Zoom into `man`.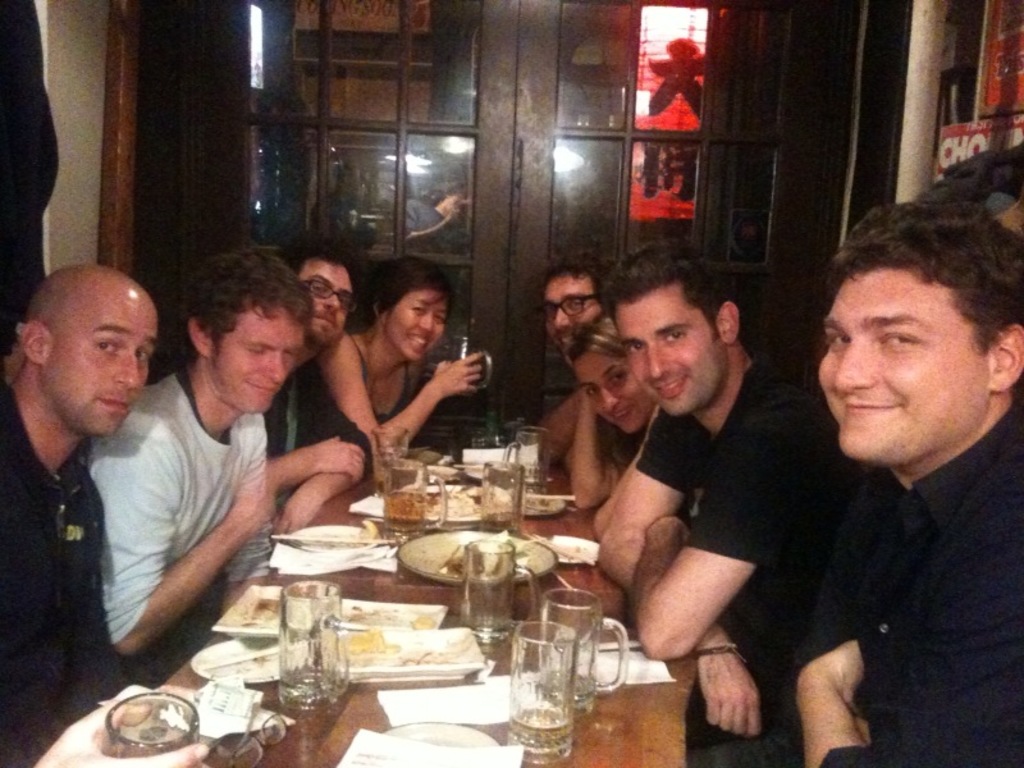
Zoom target: <bbox>82, 237, 317, 662</bbox>.
